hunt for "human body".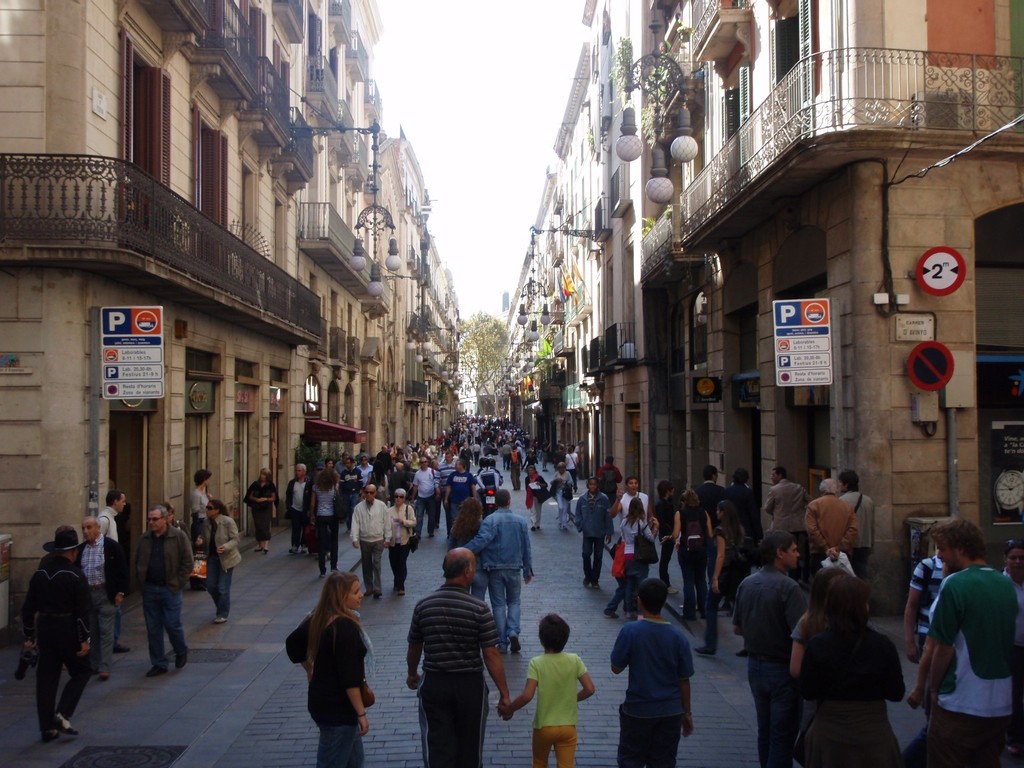
Hunted down at box(801, 575, 903, 767).
